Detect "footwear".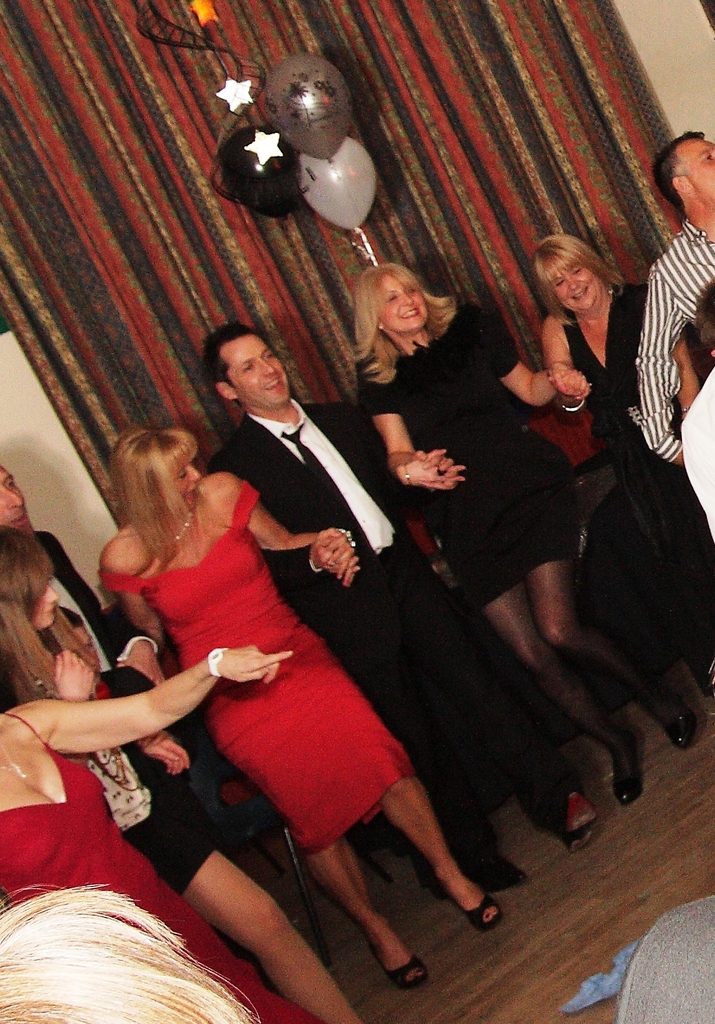
Detected at (668, 682, 696, 757).
